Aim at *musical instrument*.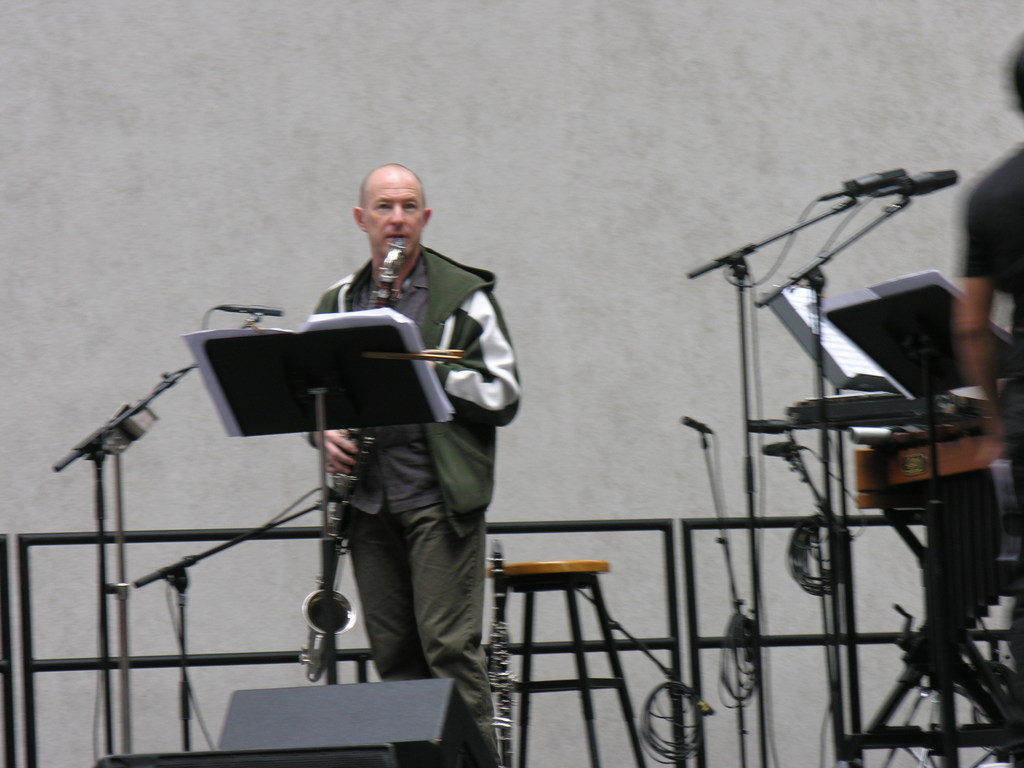
Aimed at 297,235,414,684.
